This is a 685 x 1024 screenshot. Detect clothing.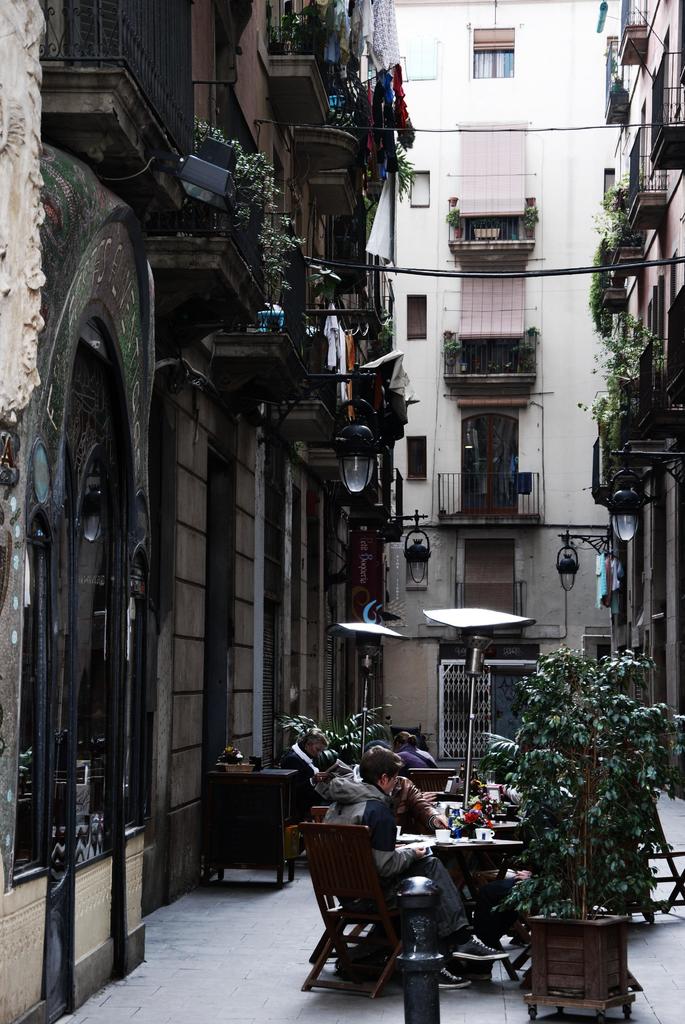
box=[280, 744, 337, 823].
